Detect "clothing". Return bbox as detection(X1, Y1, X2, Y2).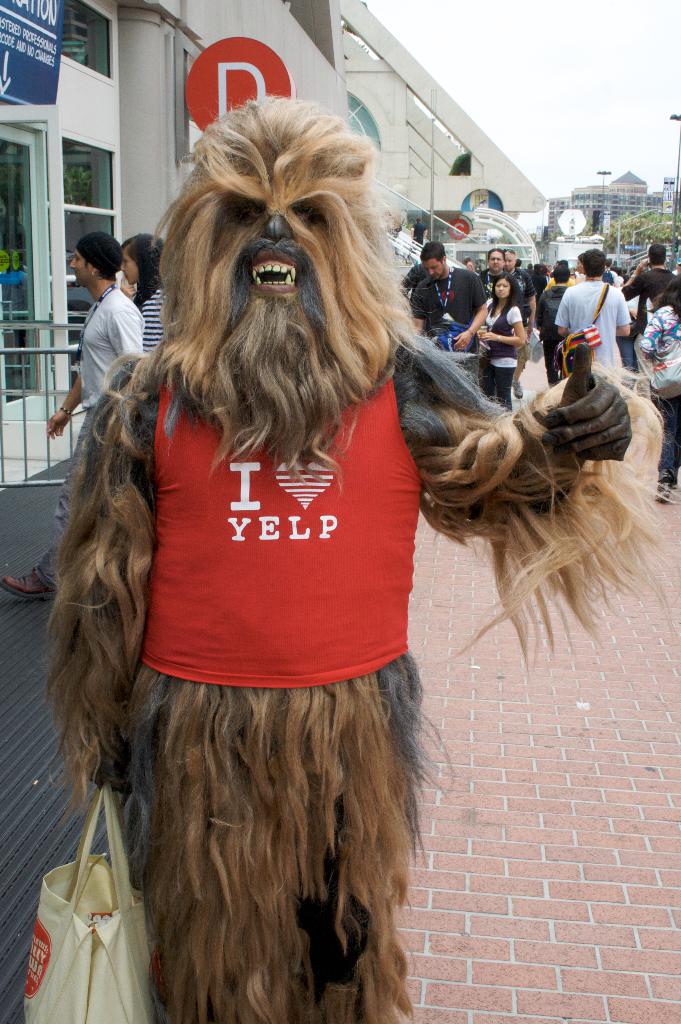
detection(503, 260, 552, 372).
